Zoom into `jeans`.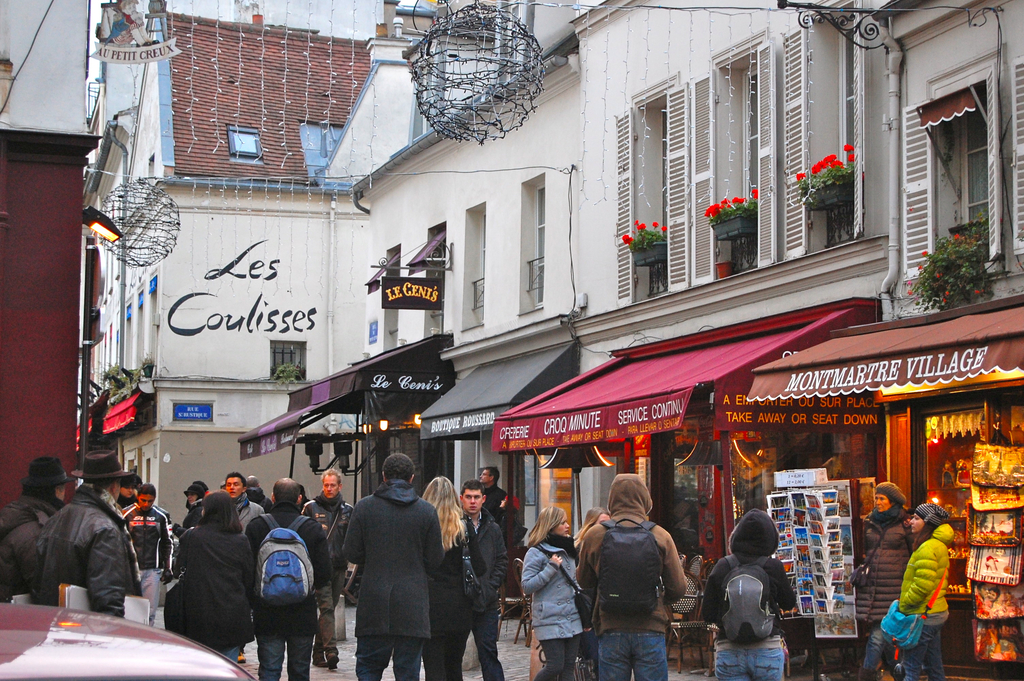
Zoom target: select_region(595, 627, 670, 680).
